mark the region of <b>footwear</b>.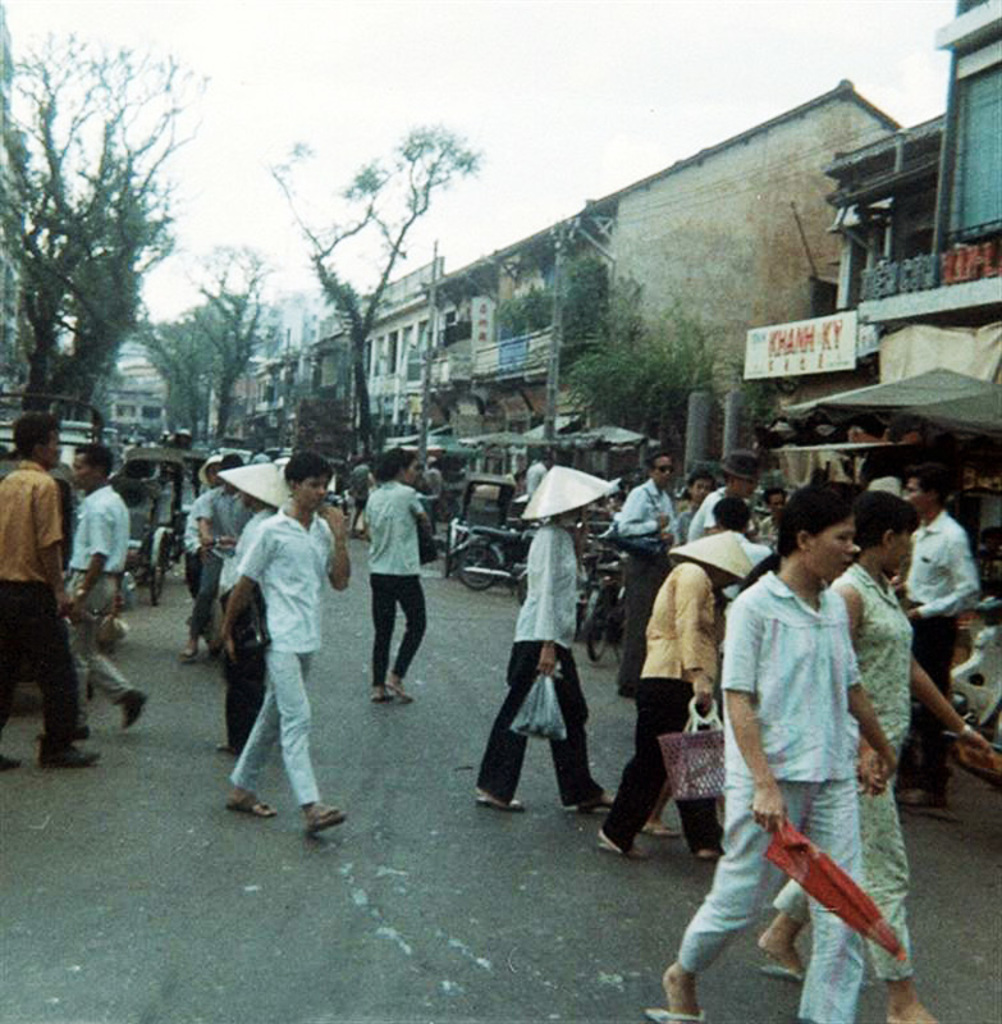
Region: {"x1": 228, "y1": 794, "x2": 276, "y2": 815}.
